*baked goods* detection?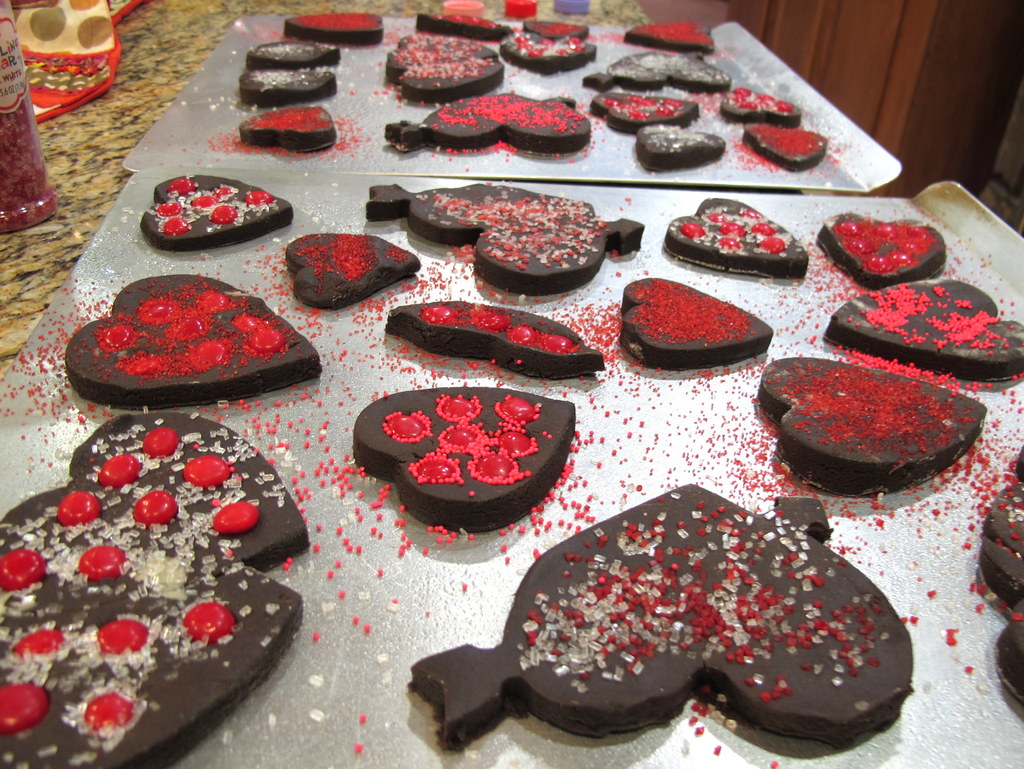
box=[520, 16, 588, 45]
